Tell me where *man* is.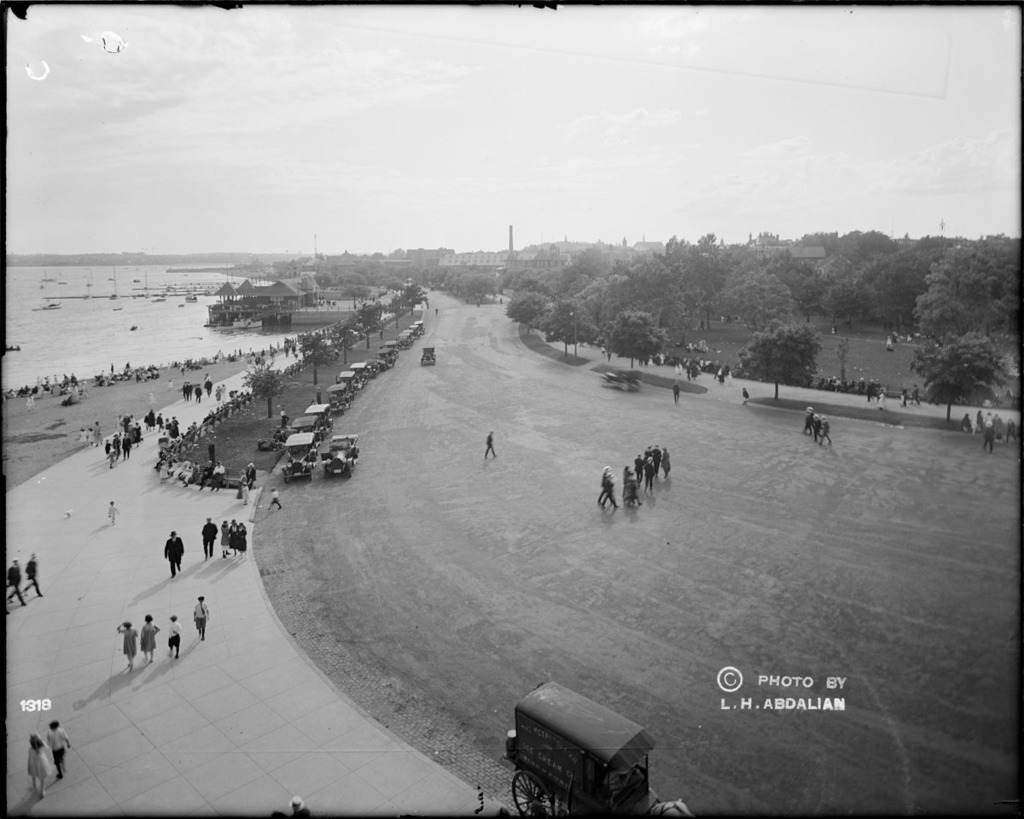
*man* is at locate(982, 420, 997, 450).
